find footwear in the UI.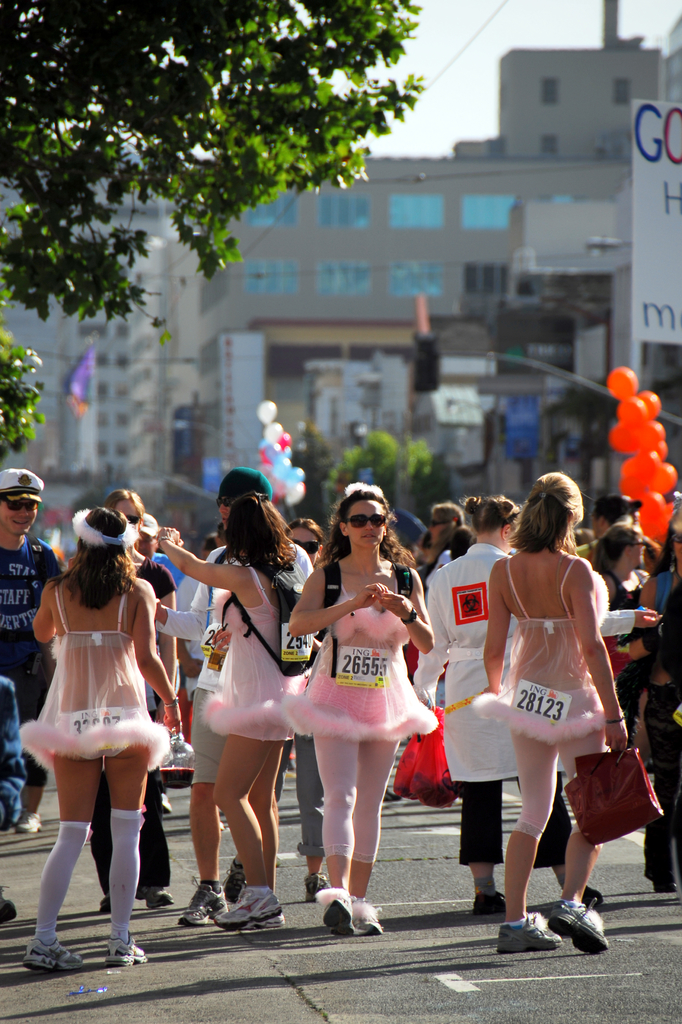
UI element at left=474, top=889, right=507, bottom=915.
